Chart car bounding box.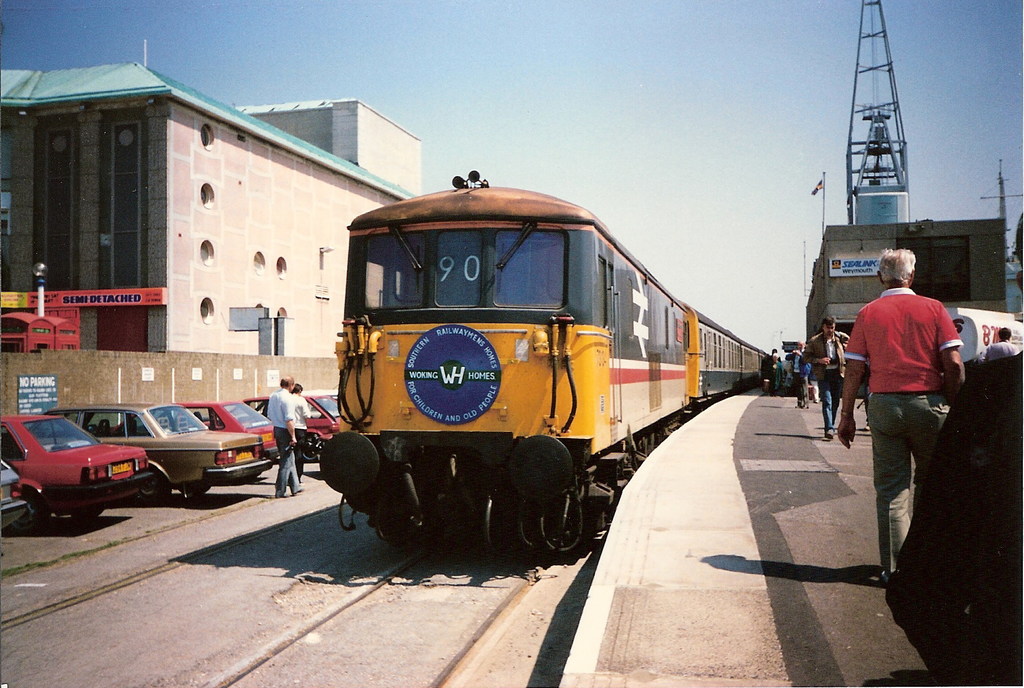
Charted: bbox(244, 396, 340, 460).
